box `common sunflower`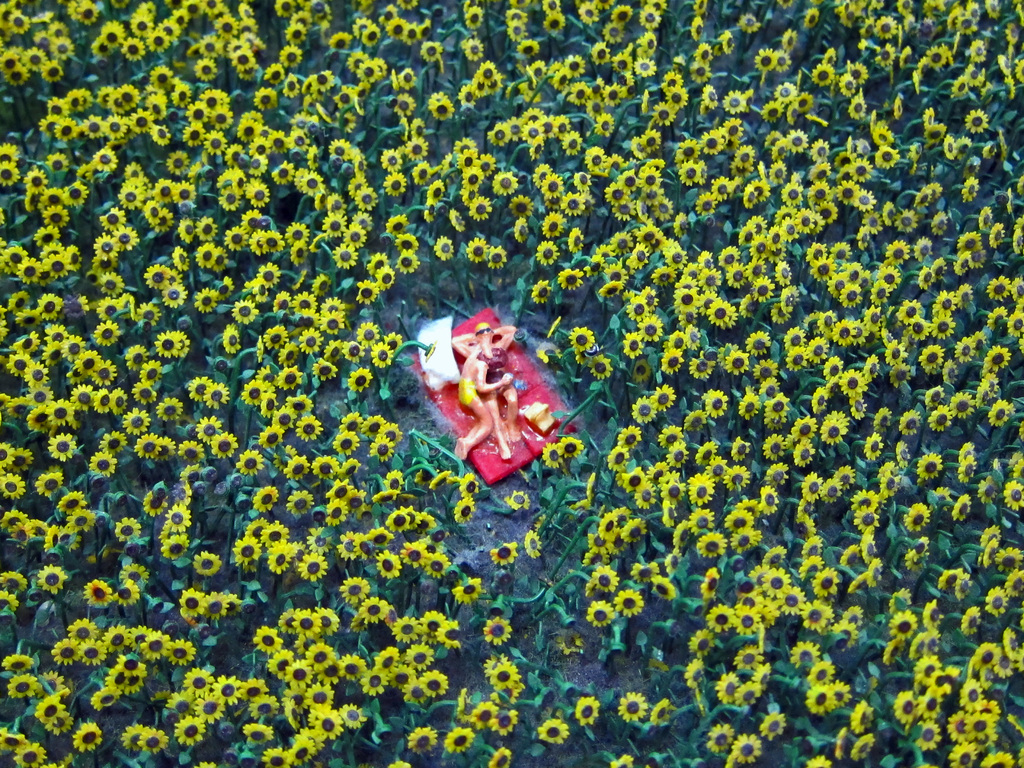
left=70, top=721, right=101, bottom=755
